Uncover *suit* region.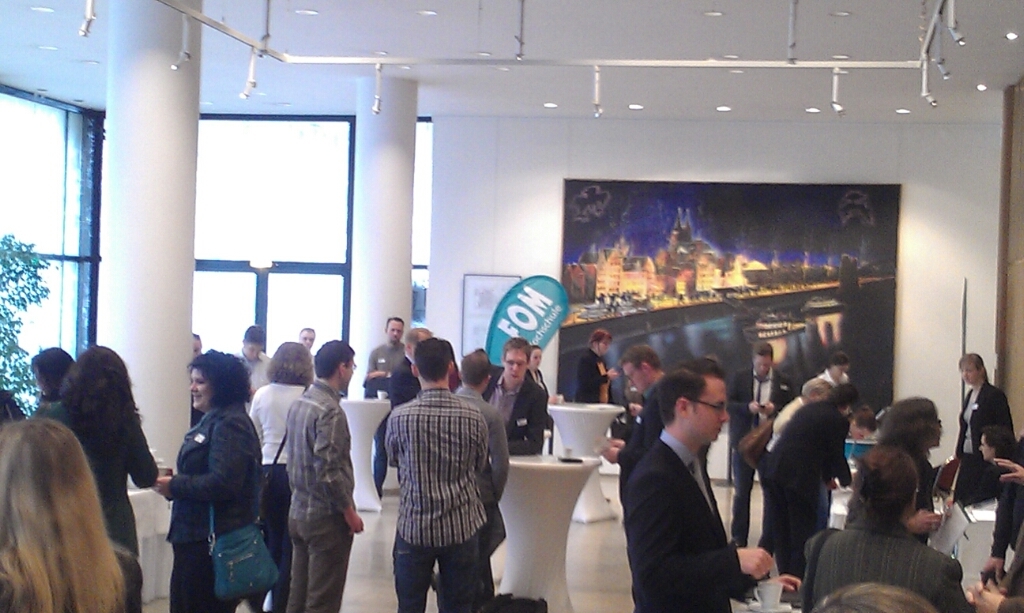
Uncovered: (left=166, top=402, right=264, bottom=612).
